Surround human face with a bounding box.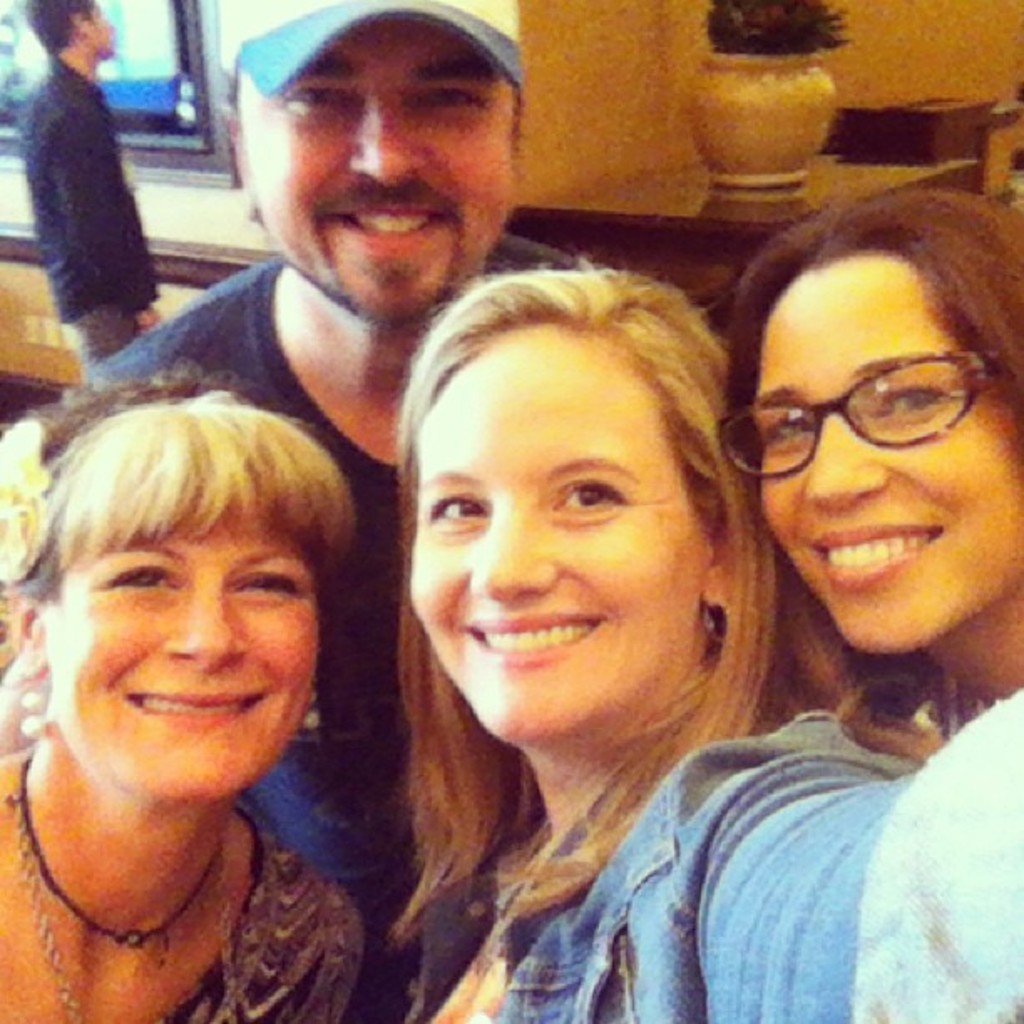
[x1=243, y1=23, x2=512, y2=328].
